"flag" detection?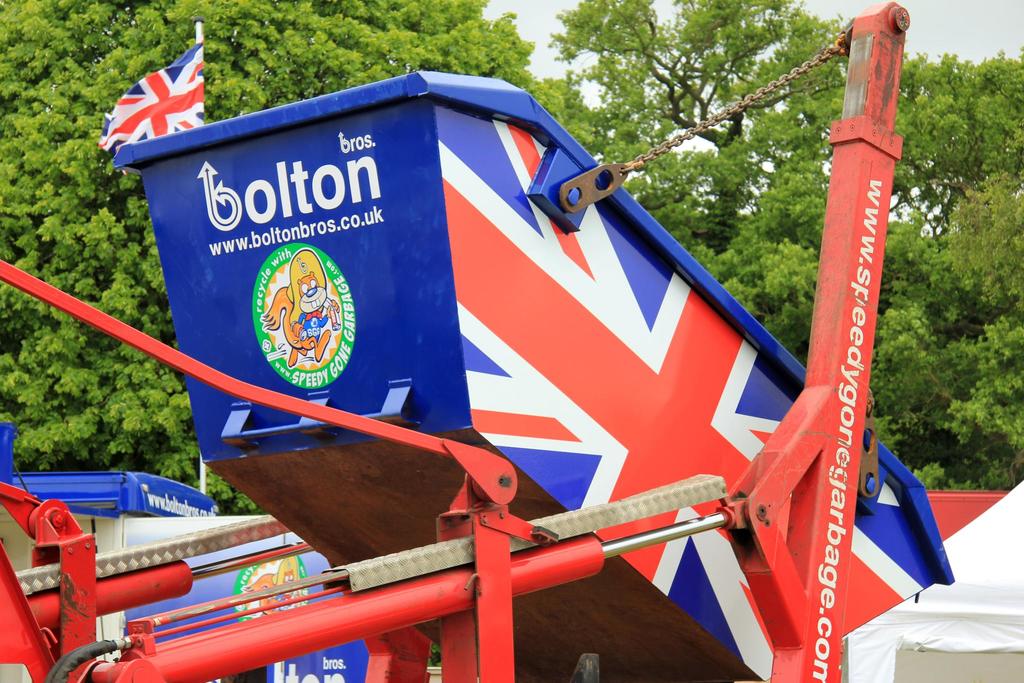
pyautogui.locateOnScreen(104, 35, 206, 151)
